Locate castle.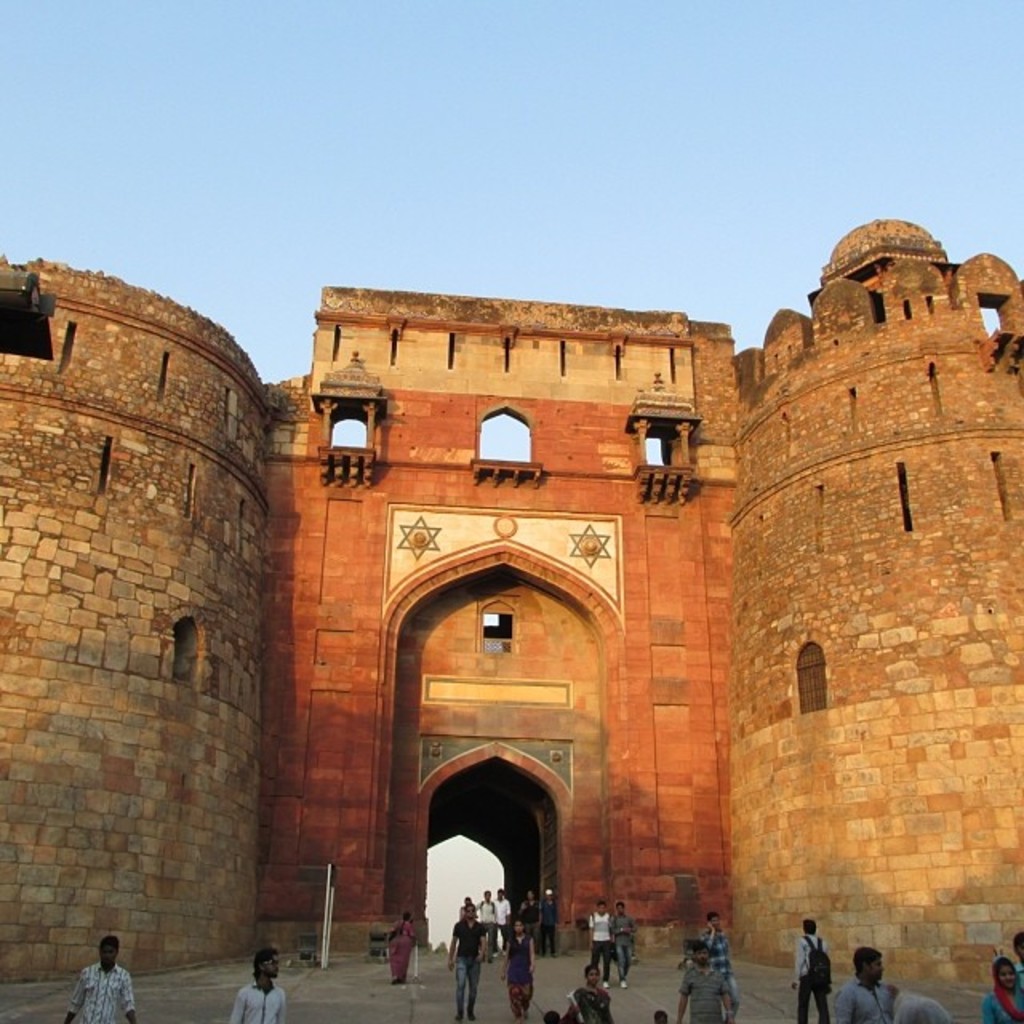
Bounding box: (x1=0, y1=210, x2=1022, y2=1022).
